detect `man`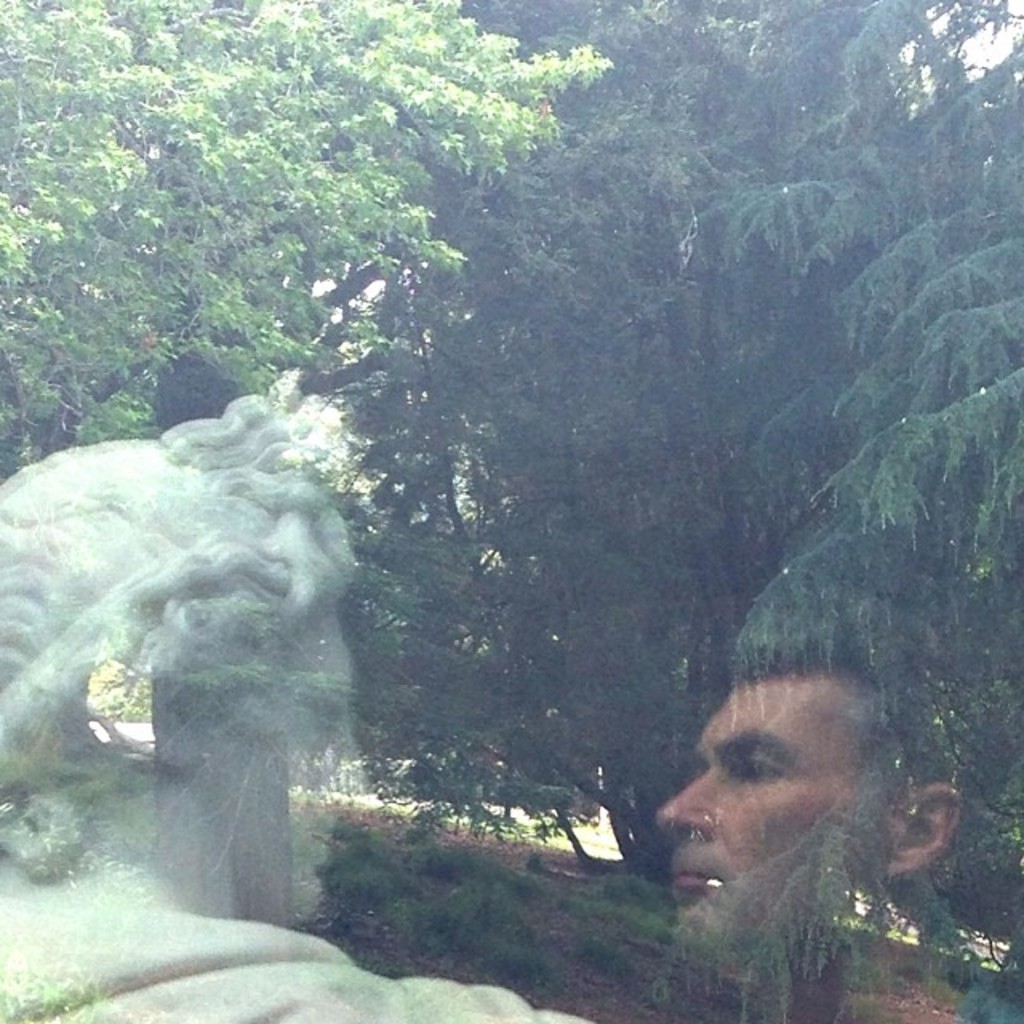
Rect(0, 389, 576, 1022)
